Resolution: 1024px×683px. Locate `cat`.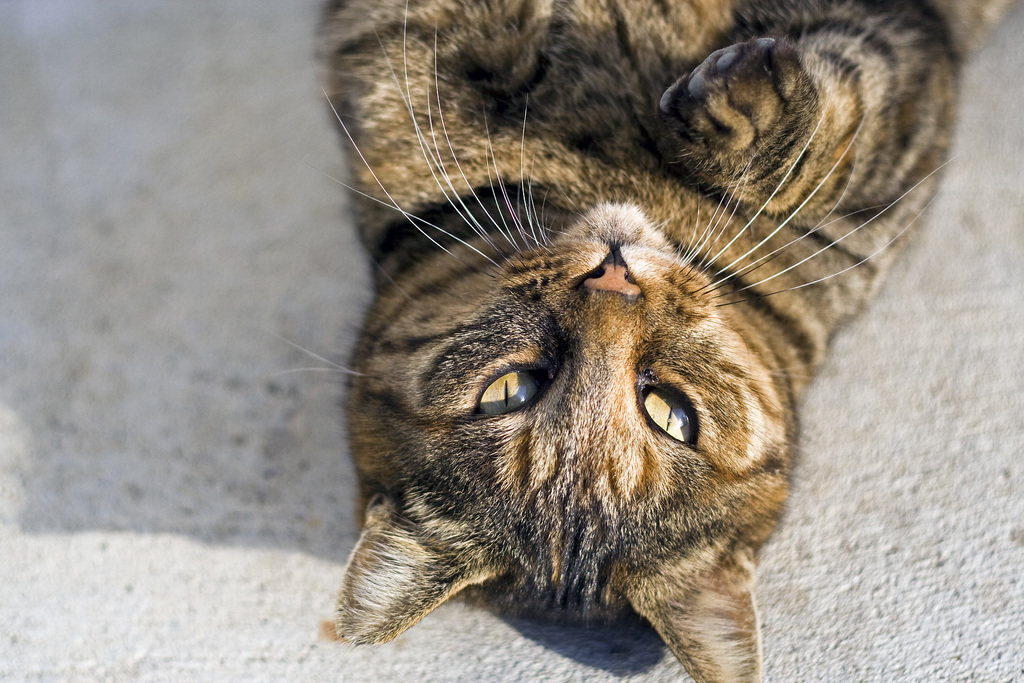
detection(308, 0, 1012, 682).
